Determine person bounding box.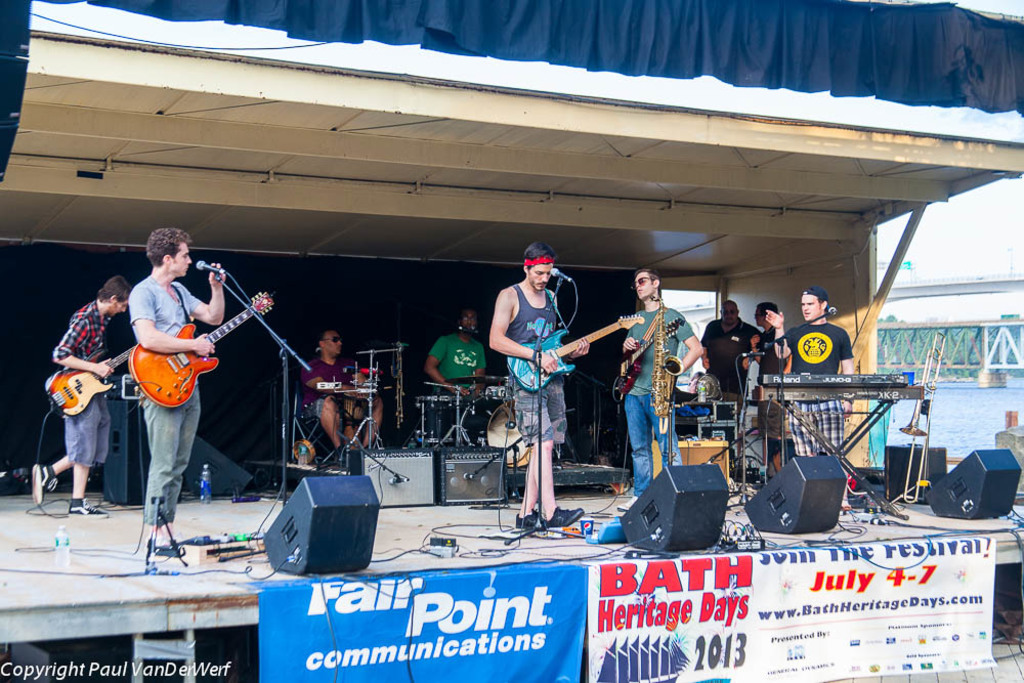
Determined: 296:328:386:457.
